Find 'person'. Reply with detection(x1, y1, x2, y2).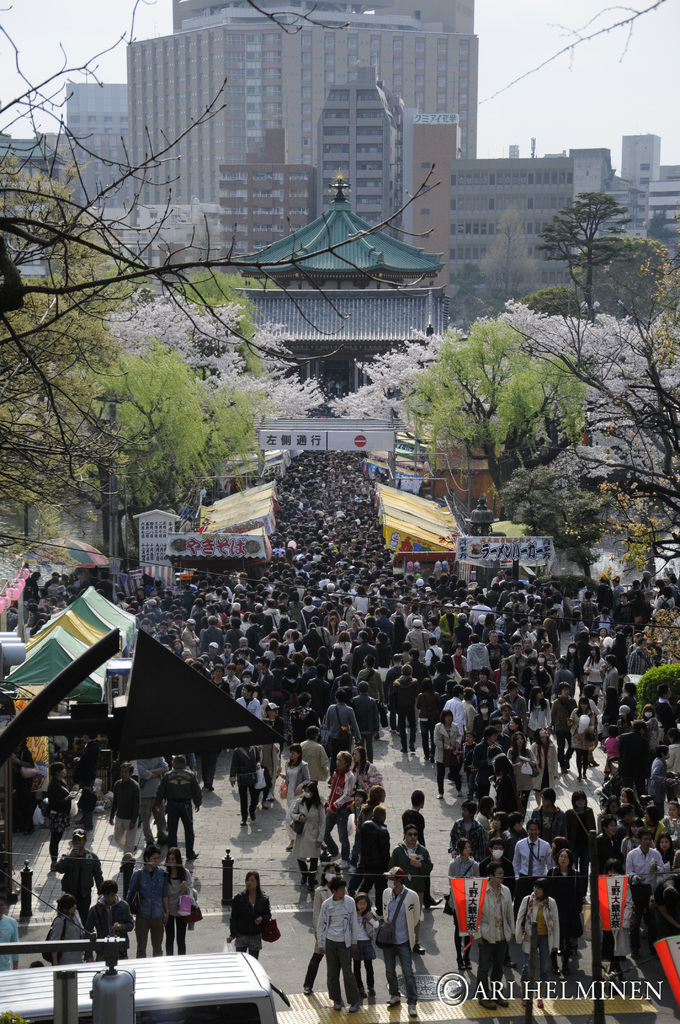
detection(79, 780, 97, 841).
